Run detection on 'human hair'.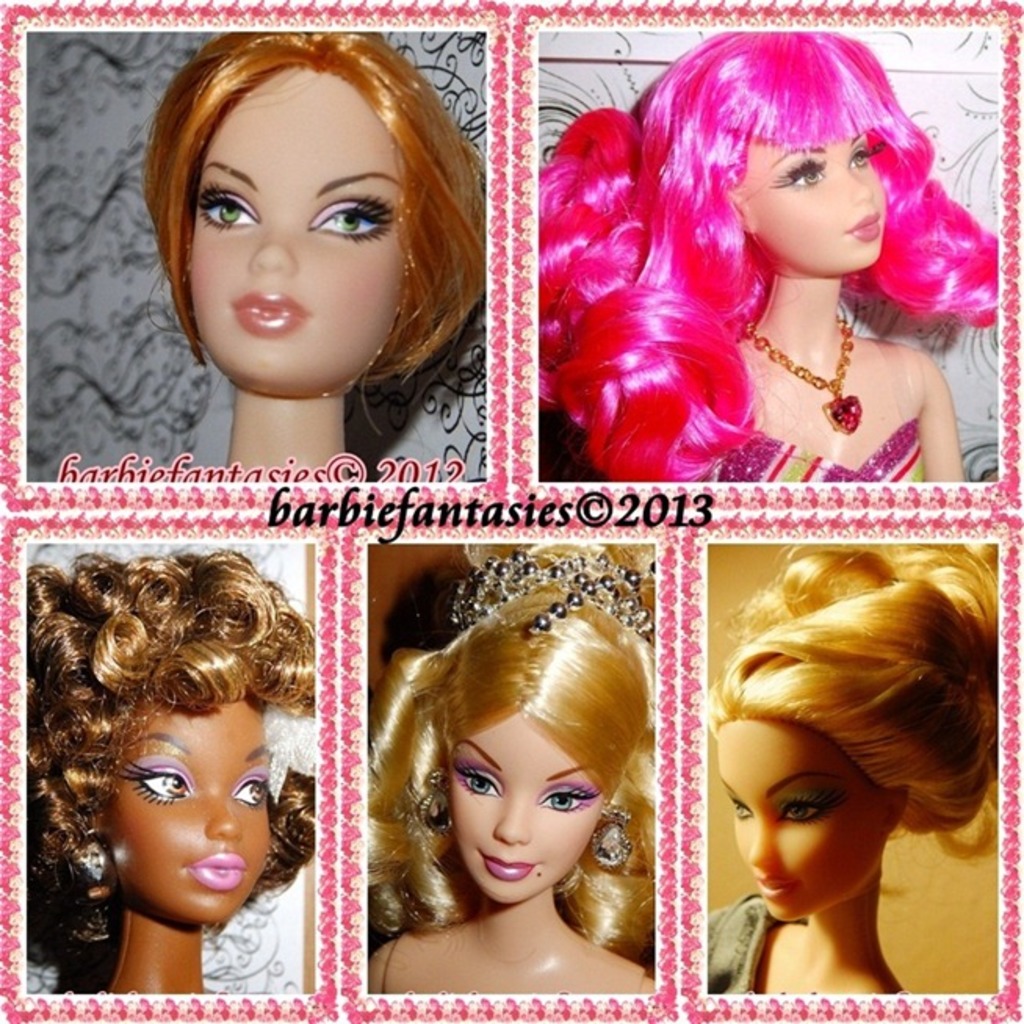
Result: 25,545,315,950.
